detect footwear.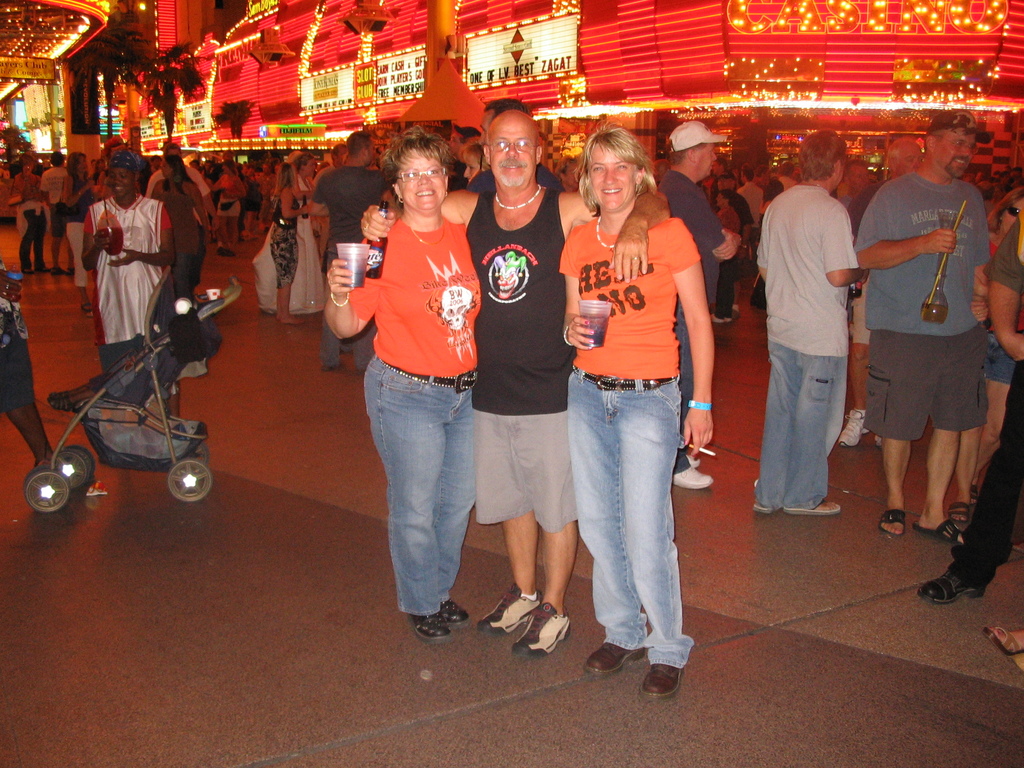
Detected at 984 626 1023 673.
